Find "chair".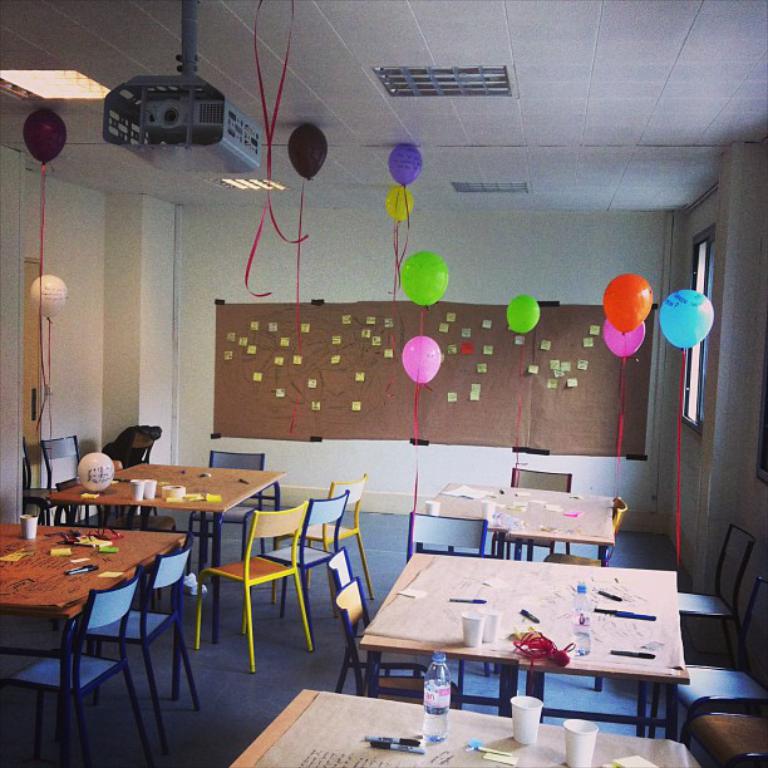
box=[390, 509, 489, 678].
